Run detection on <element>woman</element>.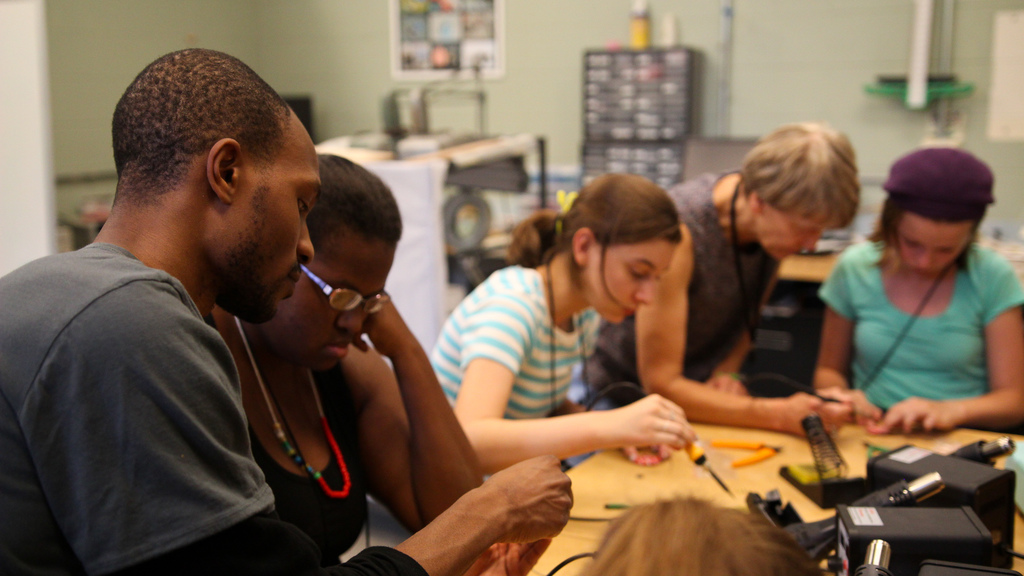
Result: x1=425, y1=177, x2=691, y2=479.
